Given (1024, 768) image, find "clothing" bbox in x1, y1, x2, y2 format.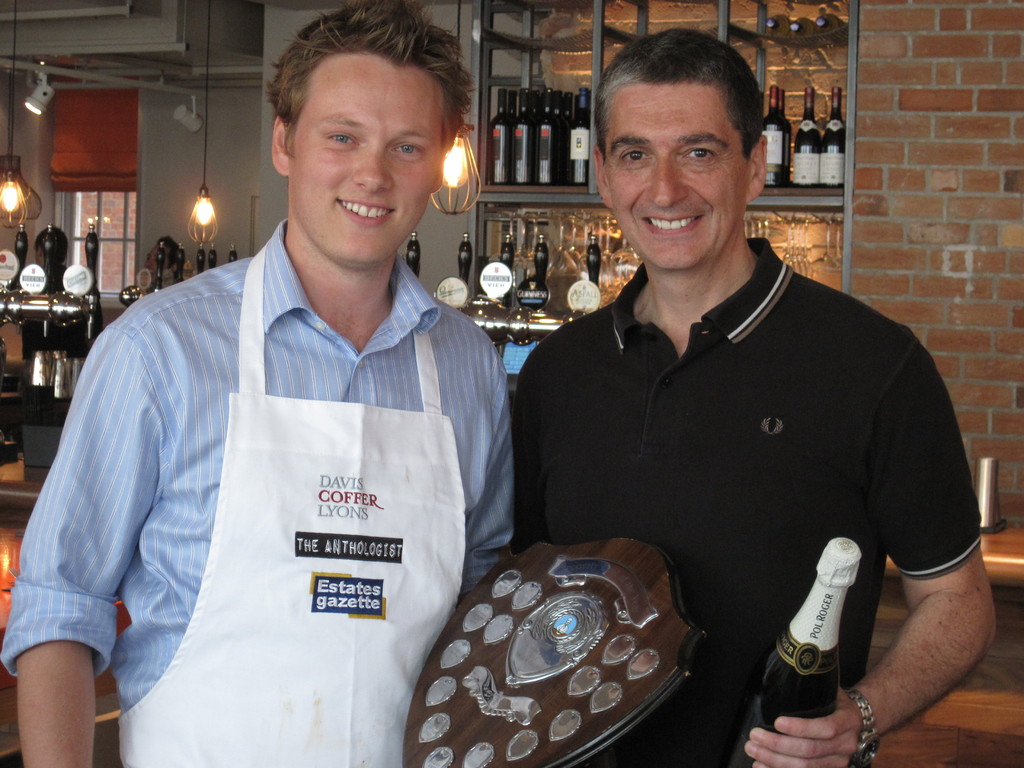
520, 220, 977, 723.
